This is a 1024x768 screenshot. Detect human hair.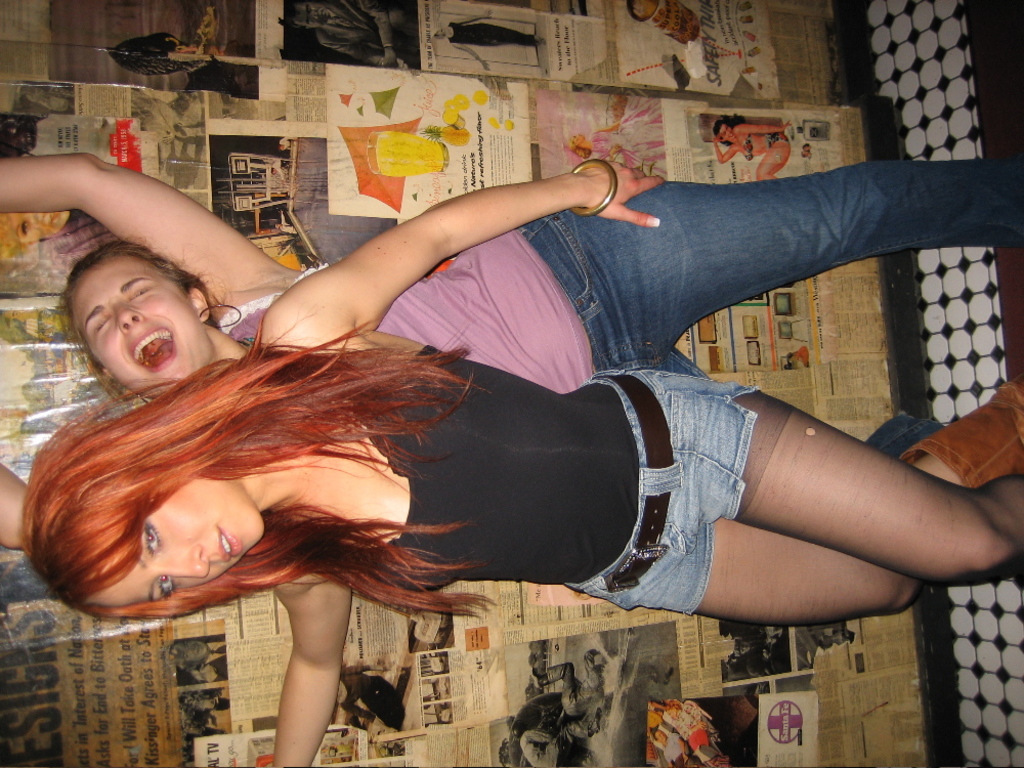
BBox(53, 237, 241, 397).
